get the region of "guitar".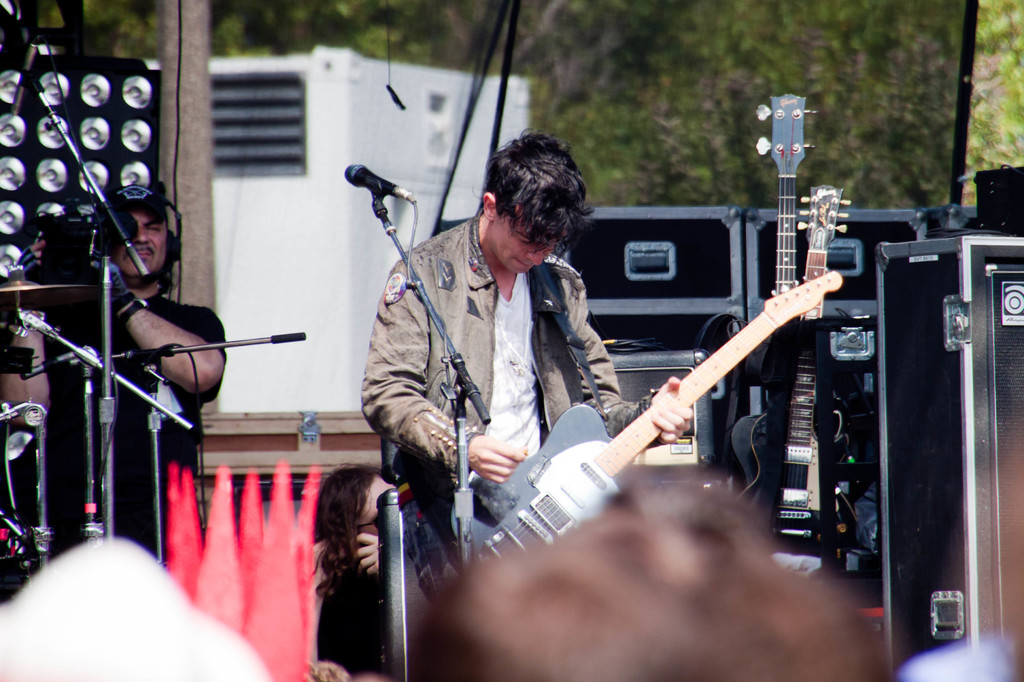
BBox(461, 267, 843, 565).
